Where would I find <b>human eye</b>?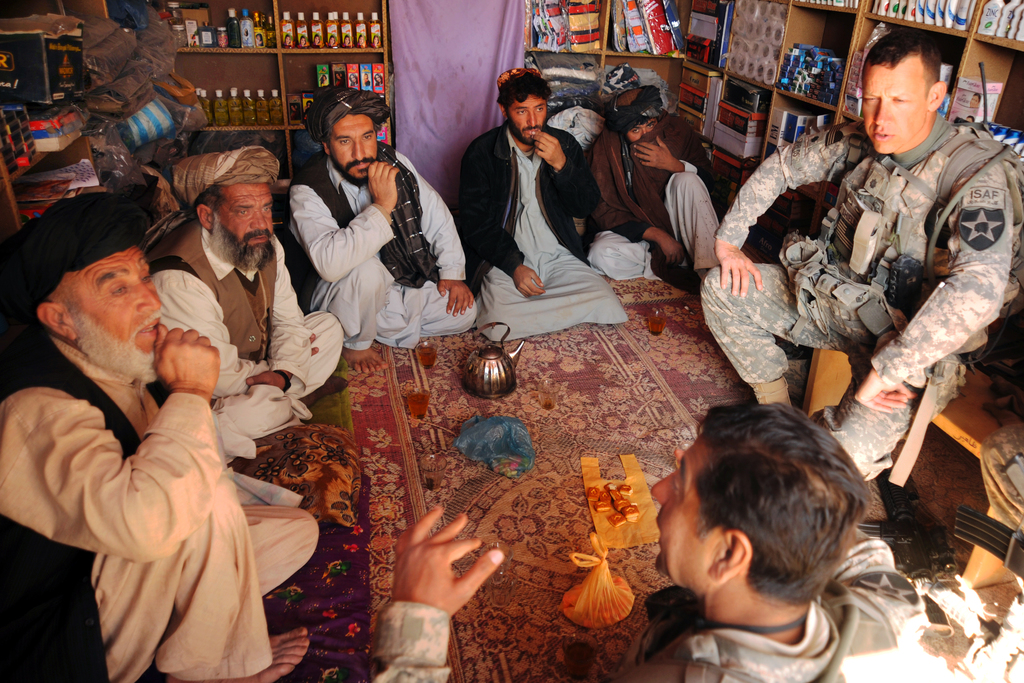
At l=536, t=106, r=546, b=115.
